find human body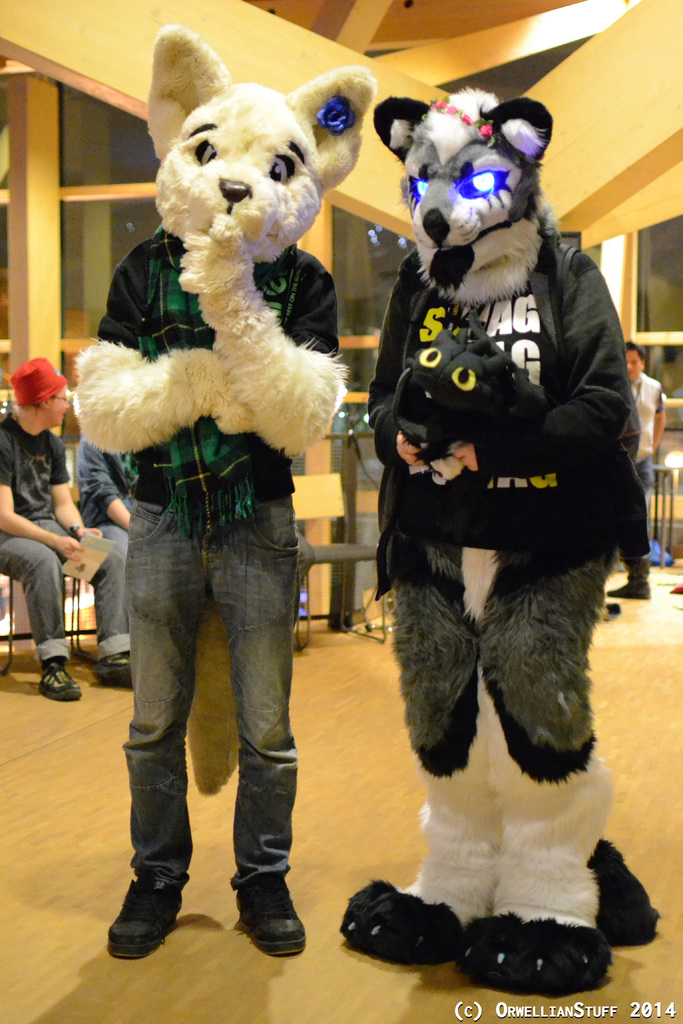
[88, 63, 454, 987]
